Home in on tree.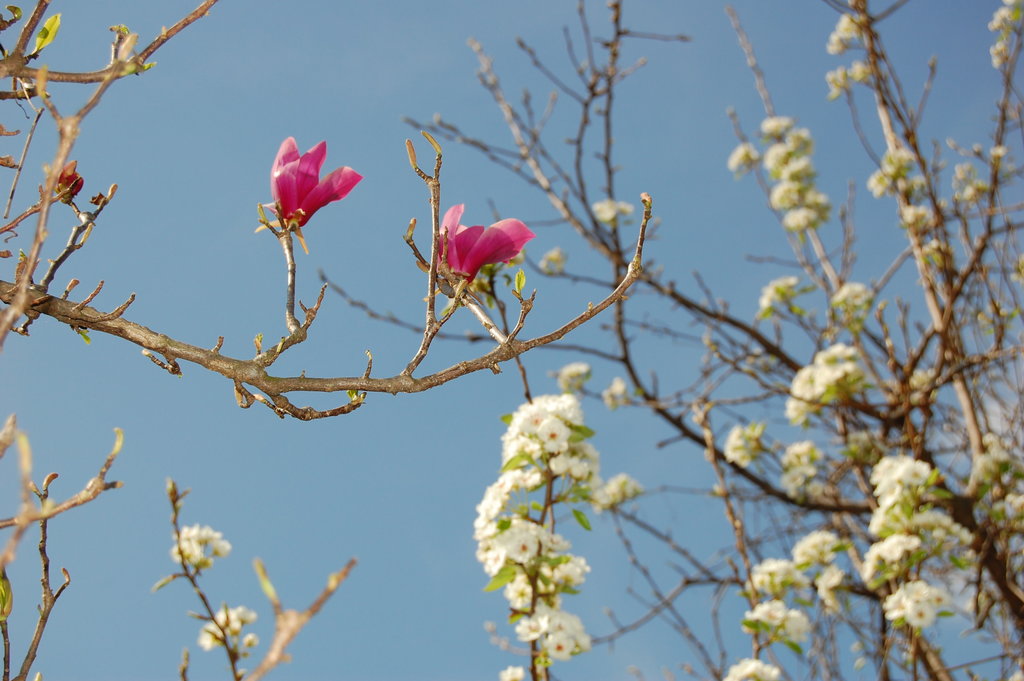
Homed in at 285 0 1022 680.
